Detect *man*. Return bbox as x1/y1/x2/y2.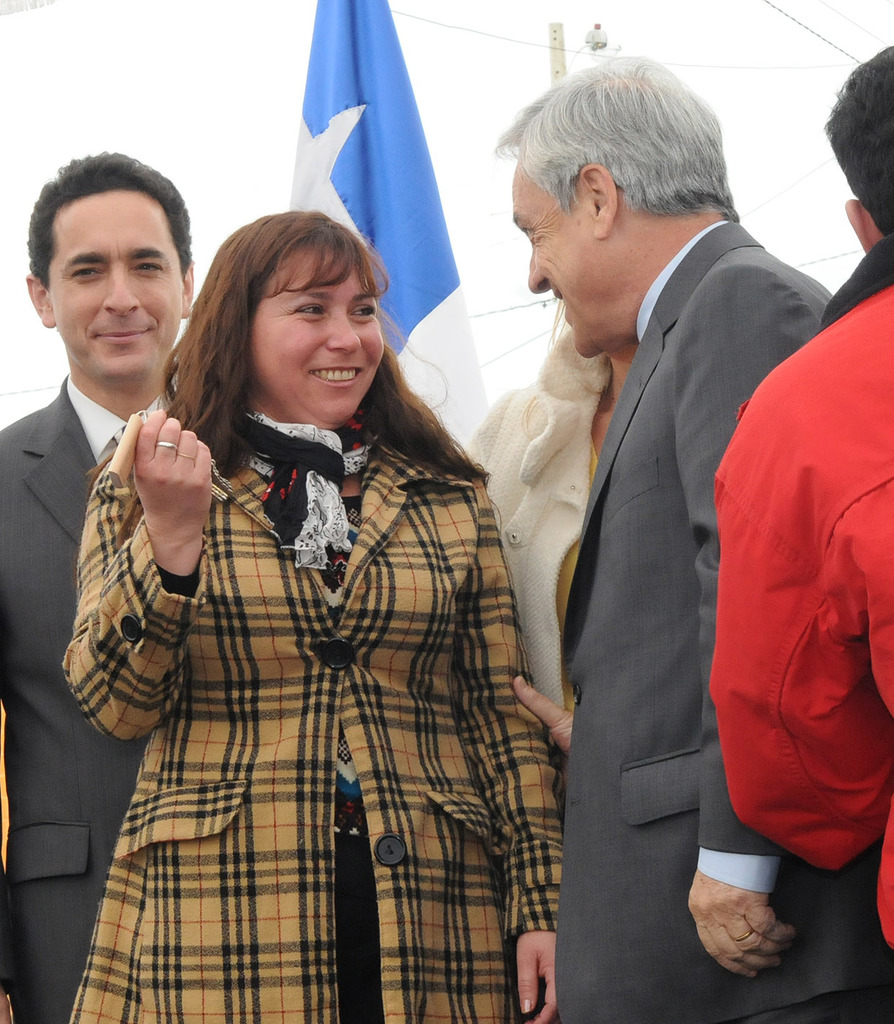
0/151/195/1023.
